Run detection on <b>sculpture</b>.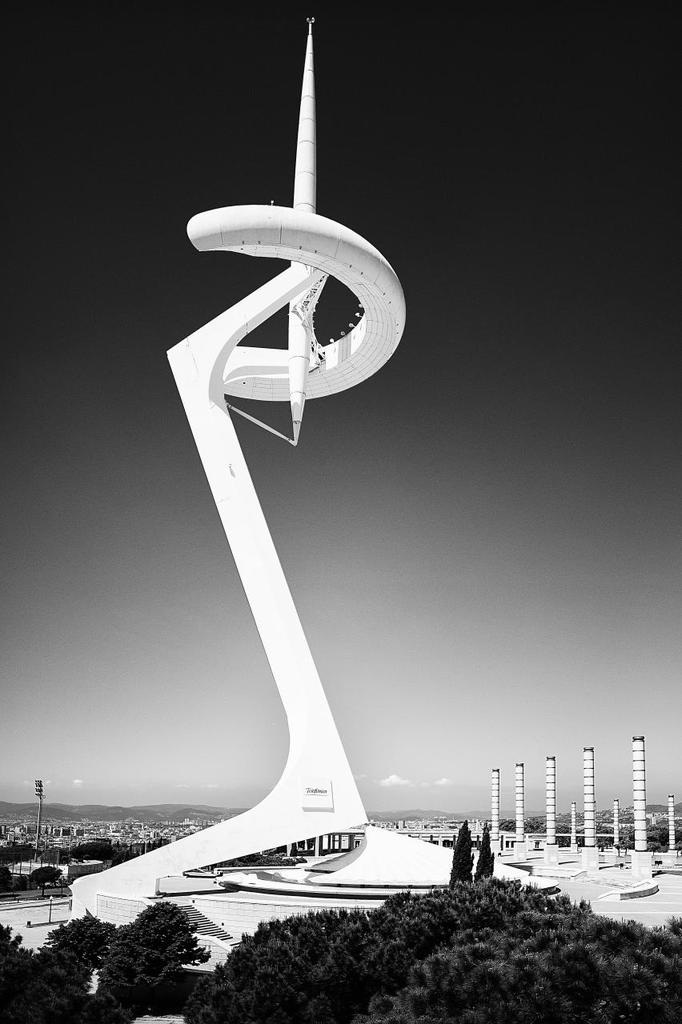
Result: (66,11,562,939).
